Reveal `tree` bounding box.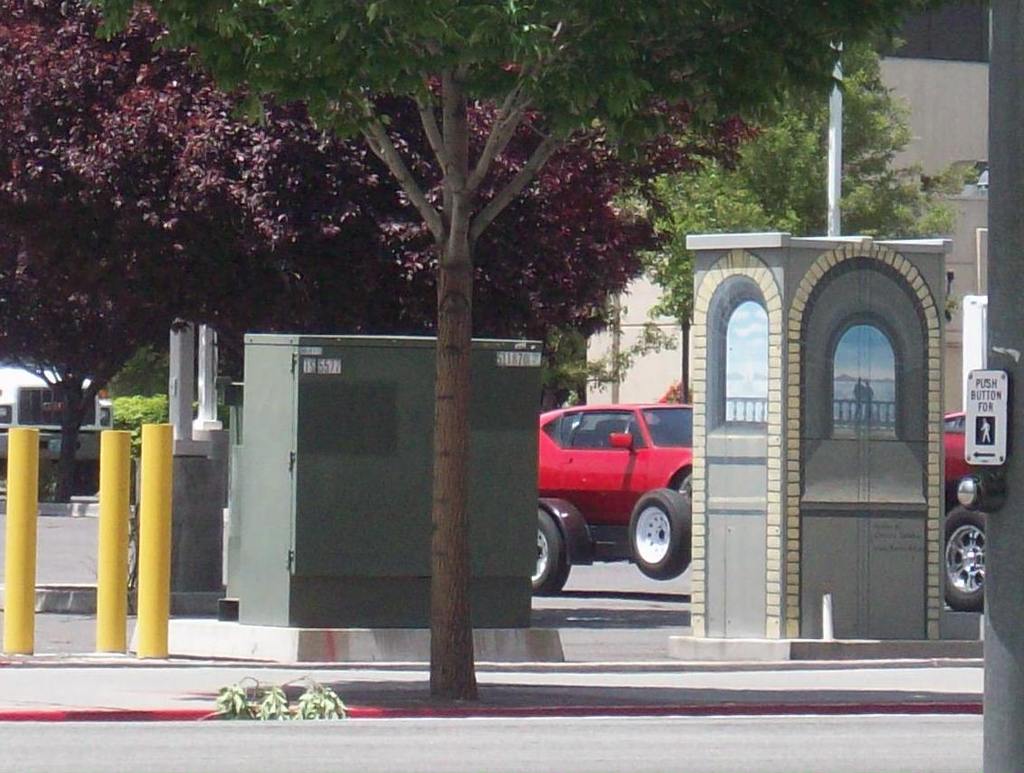
Revealed: (0, 0, 772, 514).
